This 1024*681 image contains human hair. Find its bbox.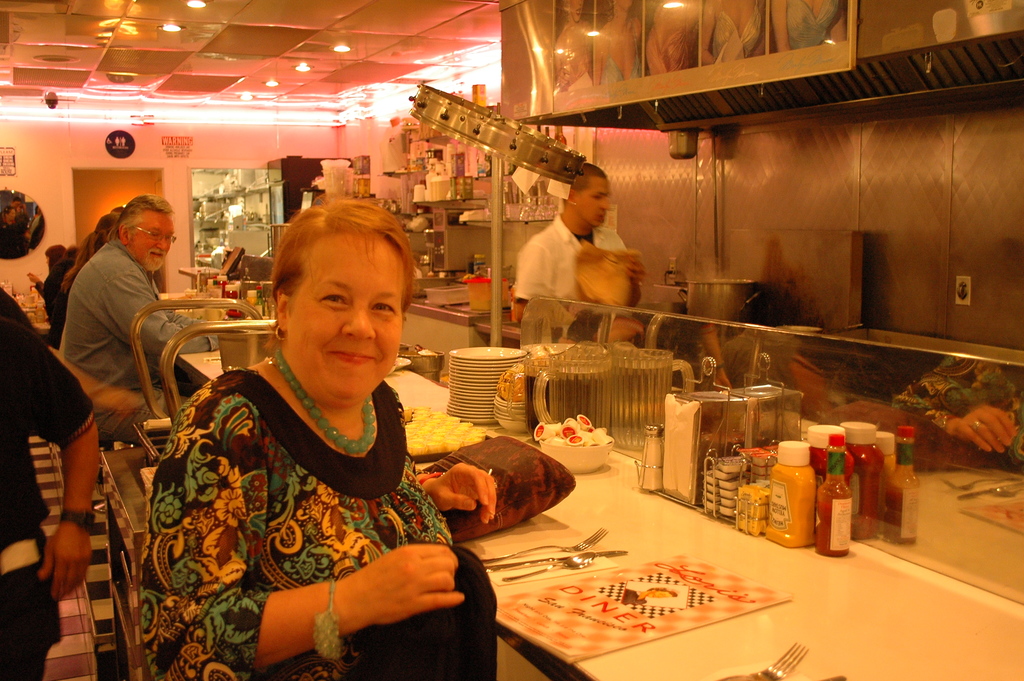
111 206 125 213.
